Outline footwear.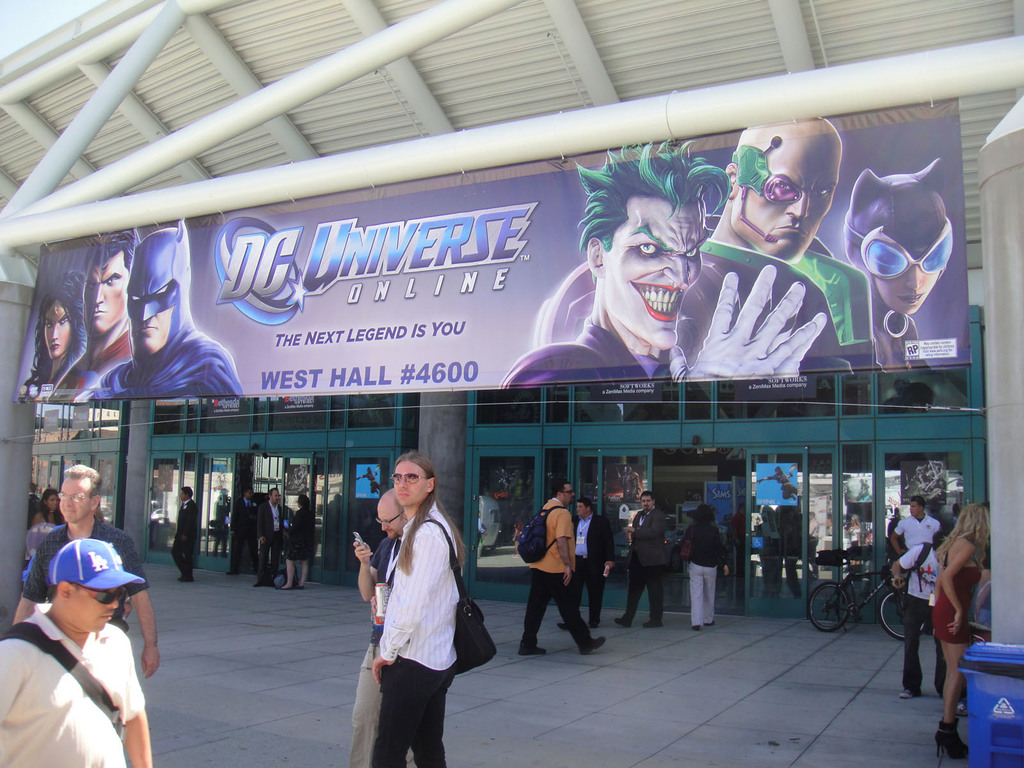
Outline: (left=613, top=616, right=632, bottom=630).
